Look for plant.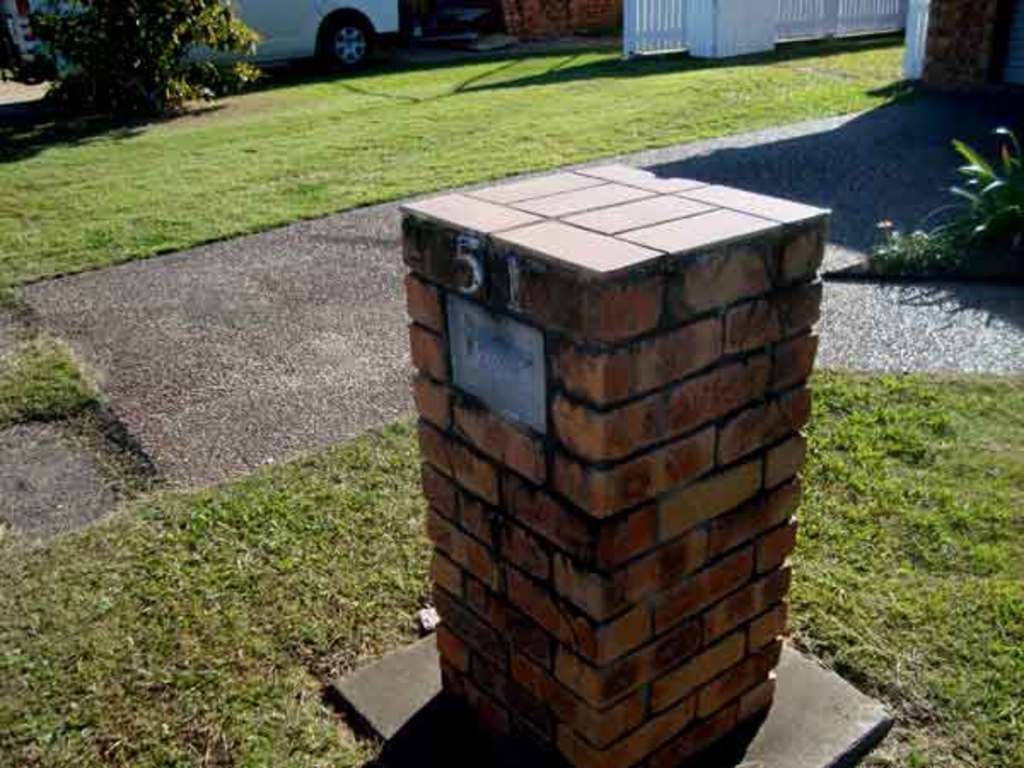
Found: bbox=(881, 116, 1023, 276).
